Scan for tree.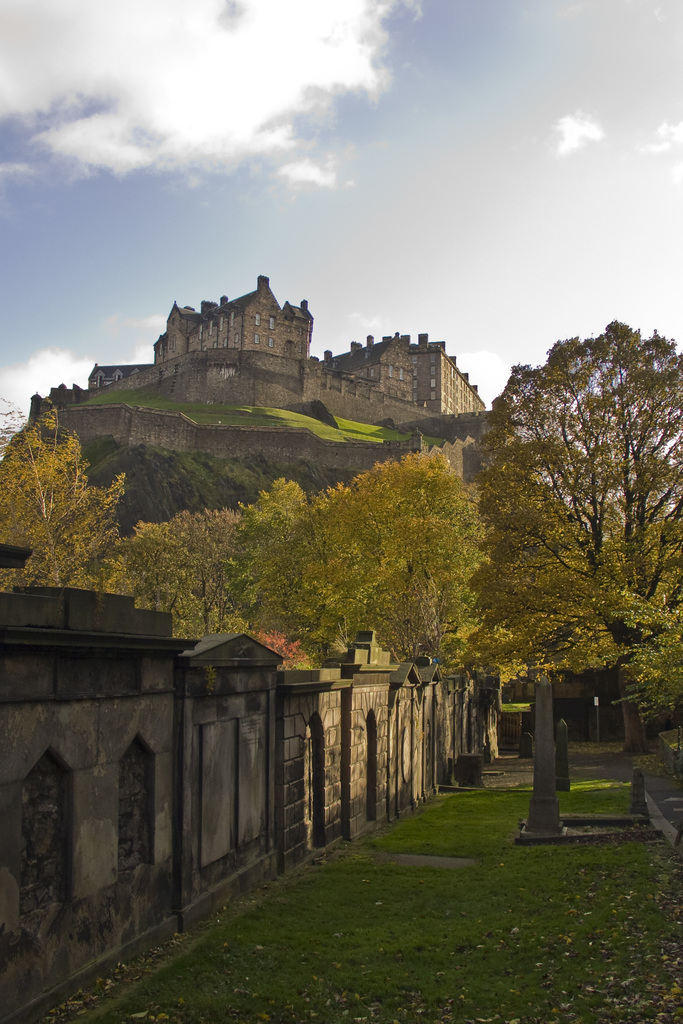
Scan result: 487/314/682/624.
